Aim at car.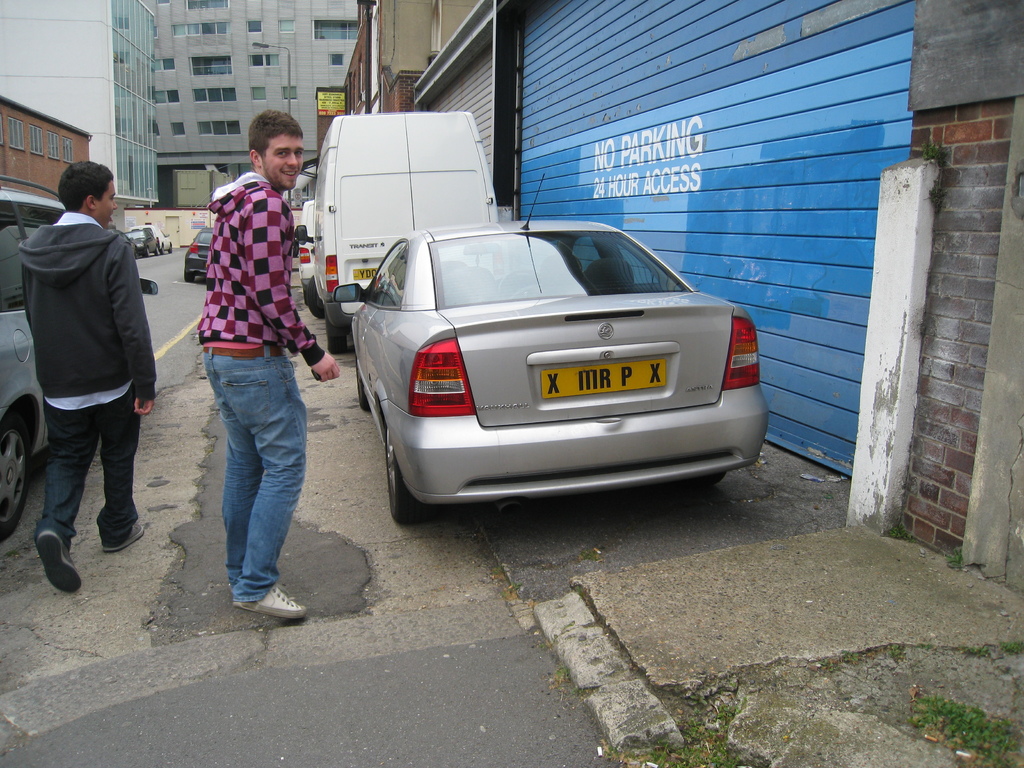
Aimed at bbox(333, 172, 768, 525).
